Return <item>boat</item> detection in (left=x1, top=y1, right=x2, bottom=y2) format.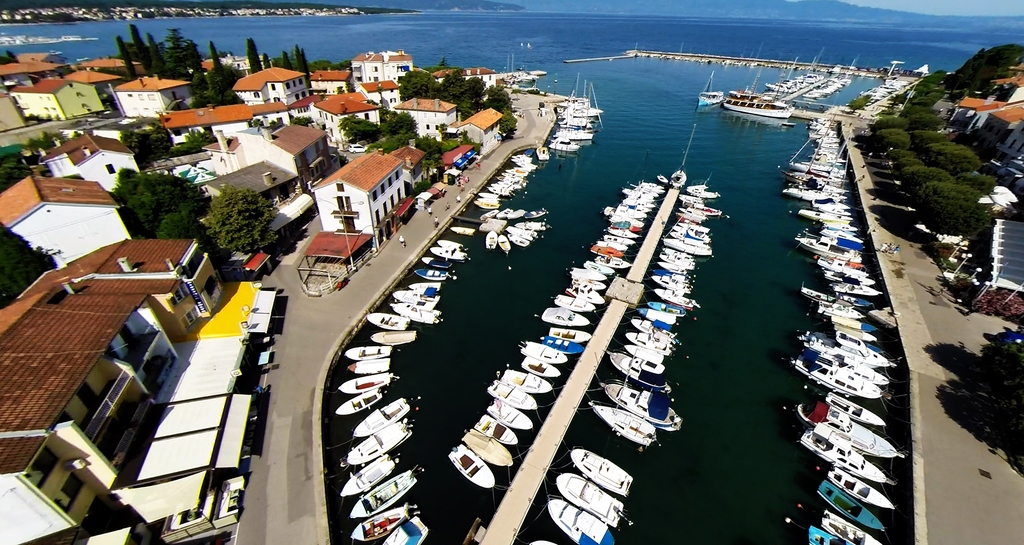
(left=505, top=370, right=555, bottom=392).
